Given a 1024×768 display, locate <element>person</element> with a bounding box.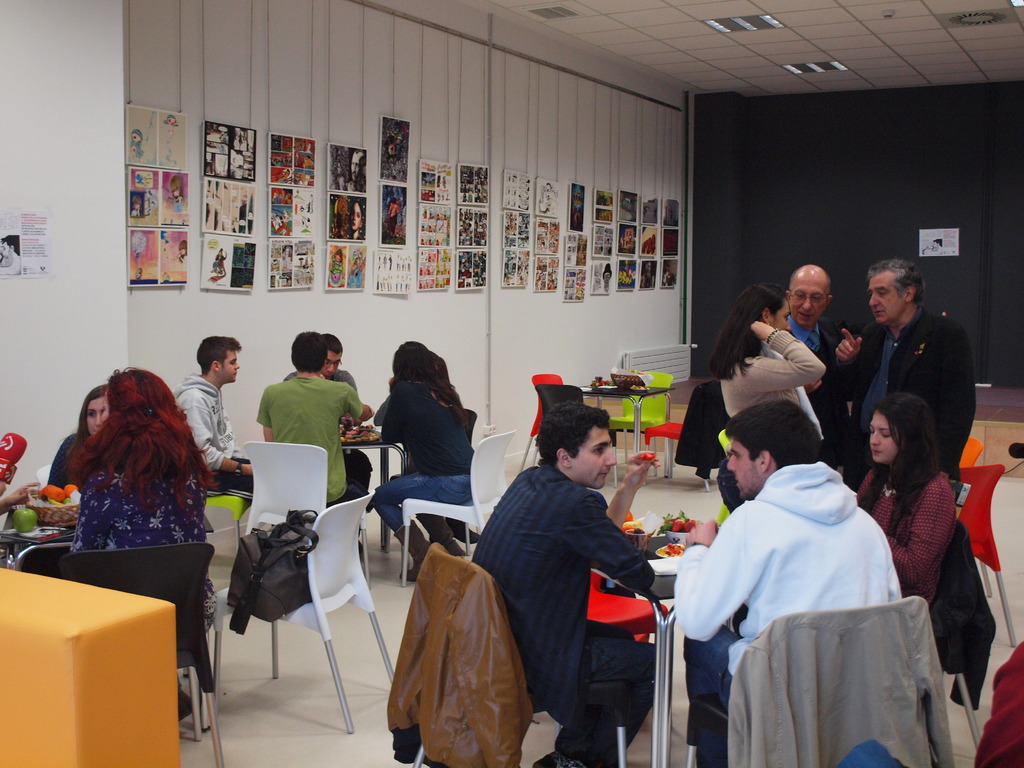
Located: l=698, t=271, r=824, b=419.
